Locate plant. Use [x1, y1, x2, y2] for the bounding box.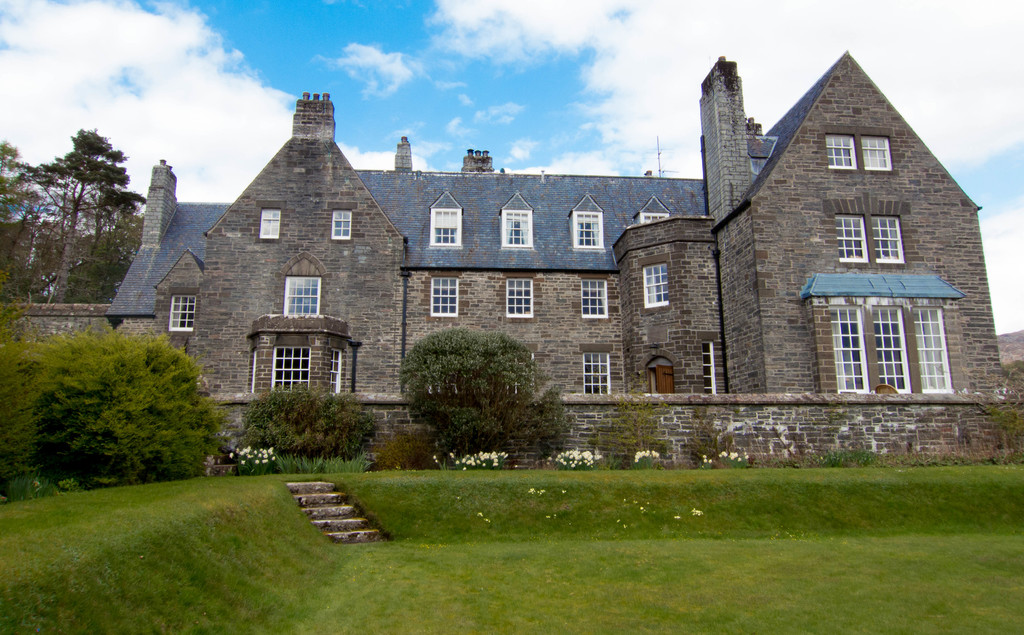
[817, 441, 884, 466].
